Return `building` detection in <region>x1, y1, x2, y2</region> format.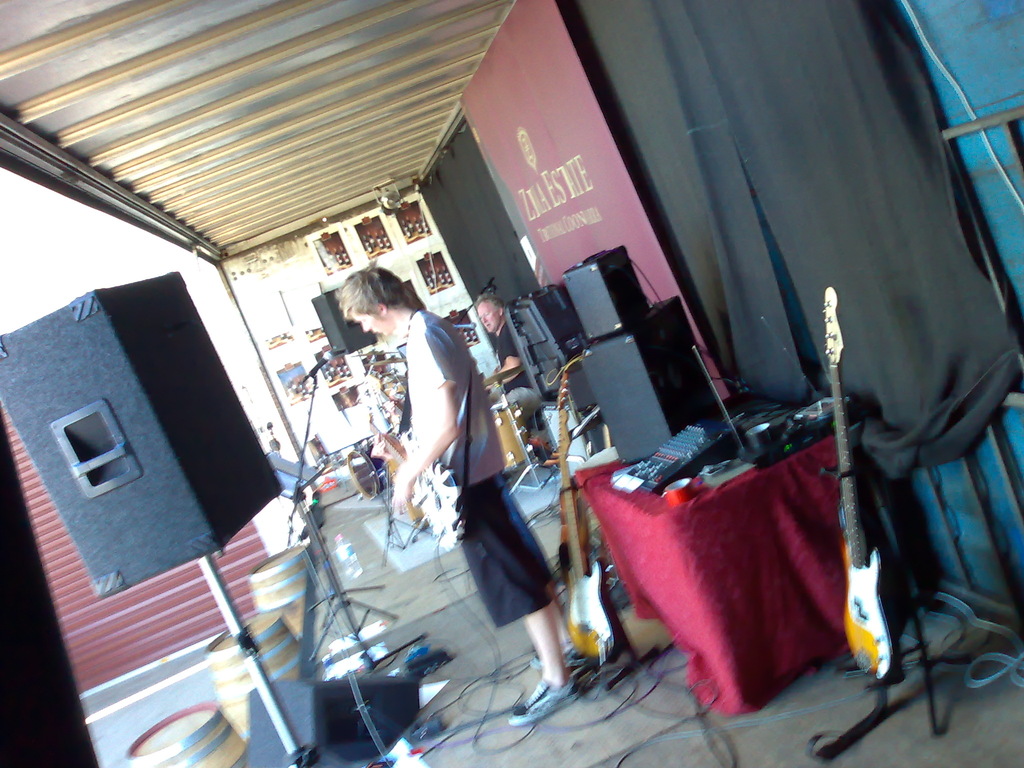
<region>0, 0, 1022, 767</region>.
